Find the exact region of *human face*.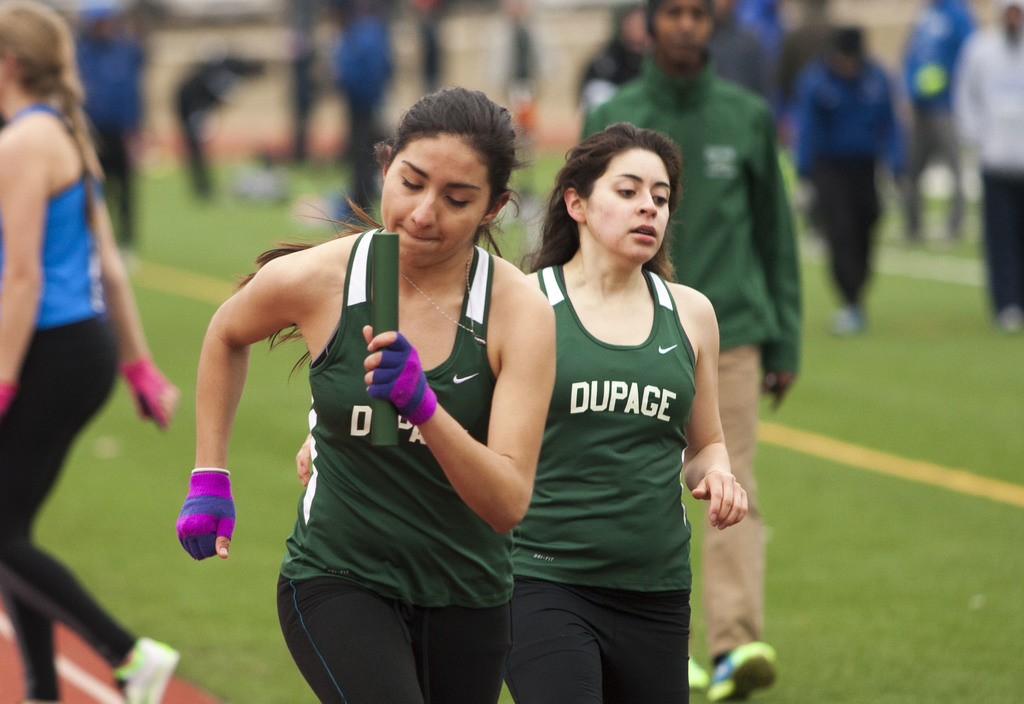
Exact region: (x1=378, y1=134, x2=489, y2=272).
